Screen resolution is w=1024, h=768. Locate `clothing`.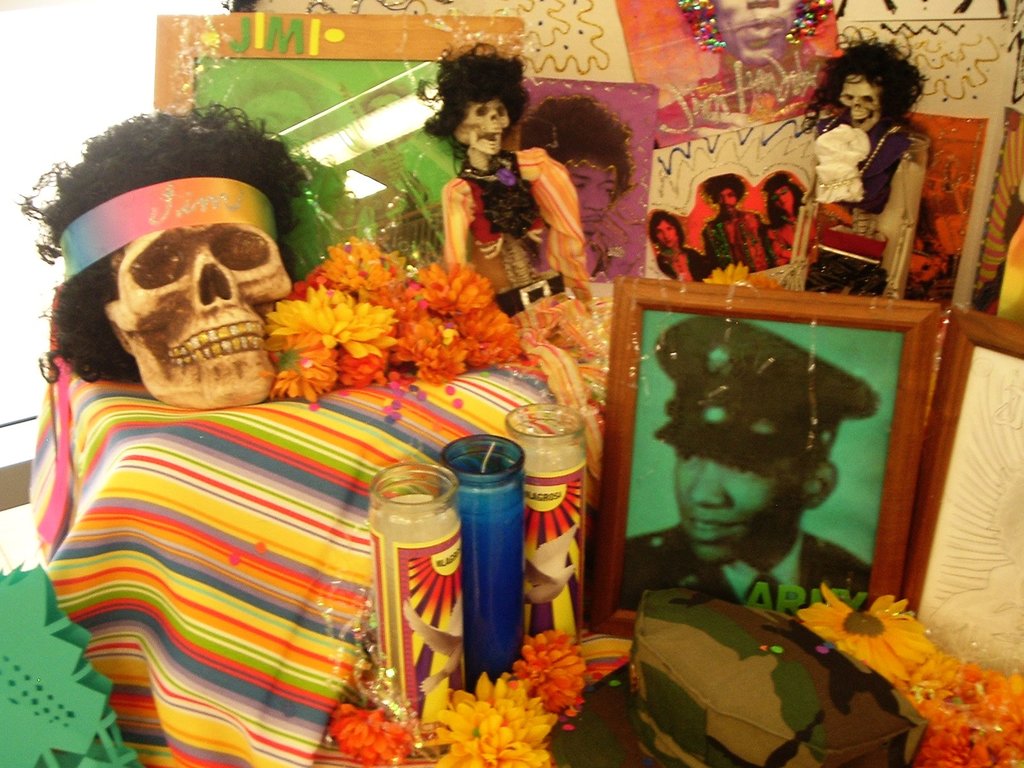
region(815, 116, 918, 214).
